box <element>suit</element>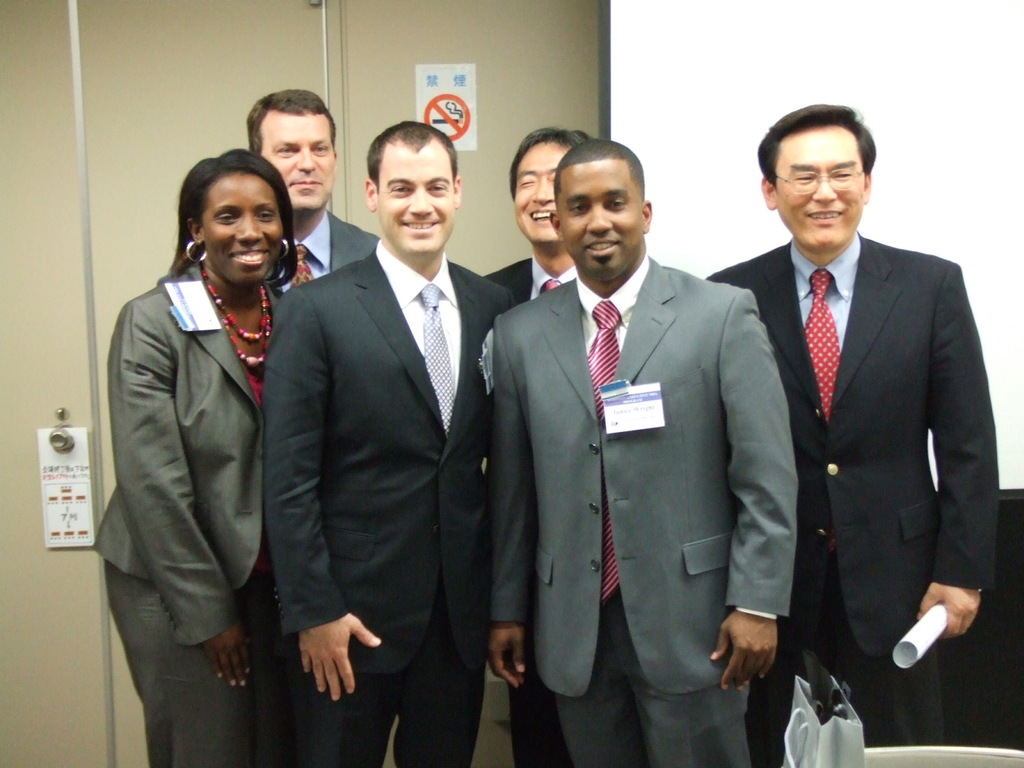
bbox(86, 257, 287, 767)
